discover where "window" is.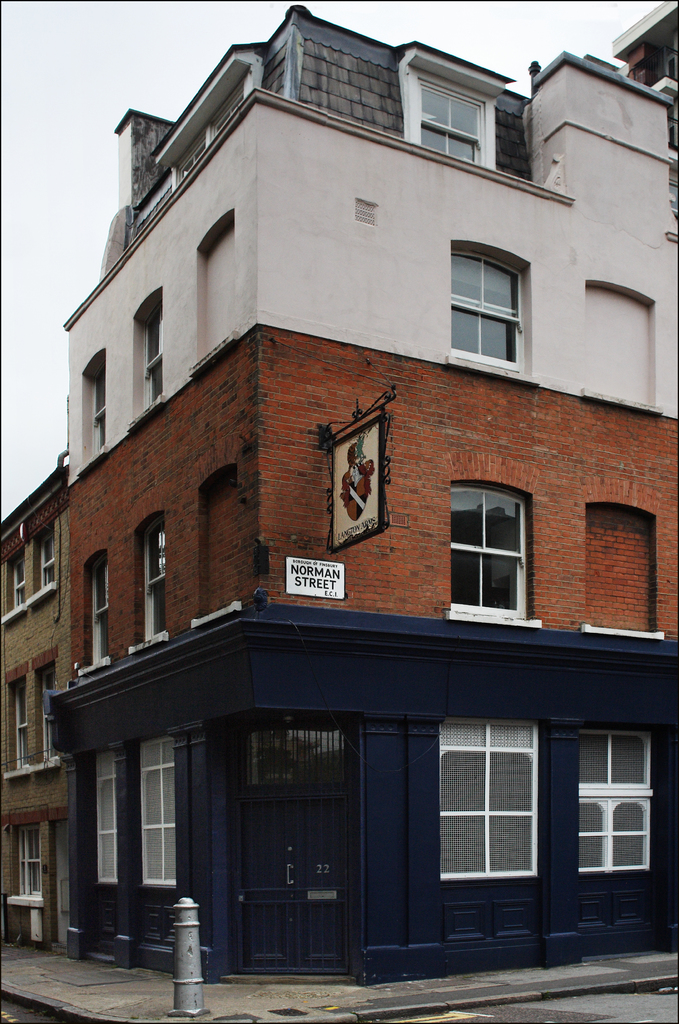
Discovered at <region>123, 280, 174, 419</region>.
